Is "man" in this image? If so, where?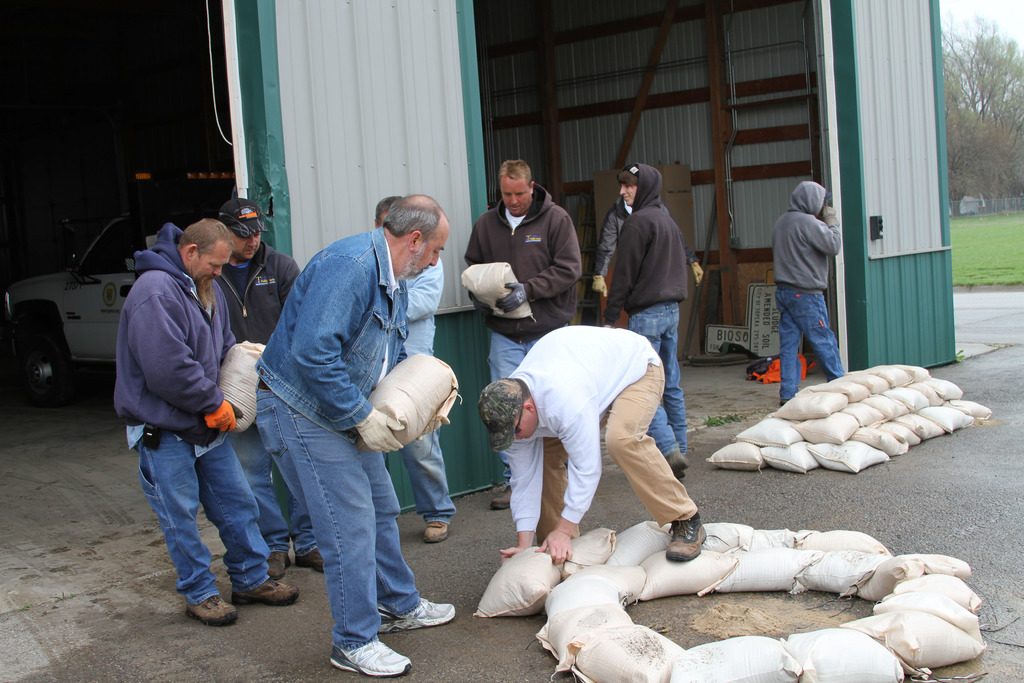
Yes, at select_region(376, 197, 455, 537).
